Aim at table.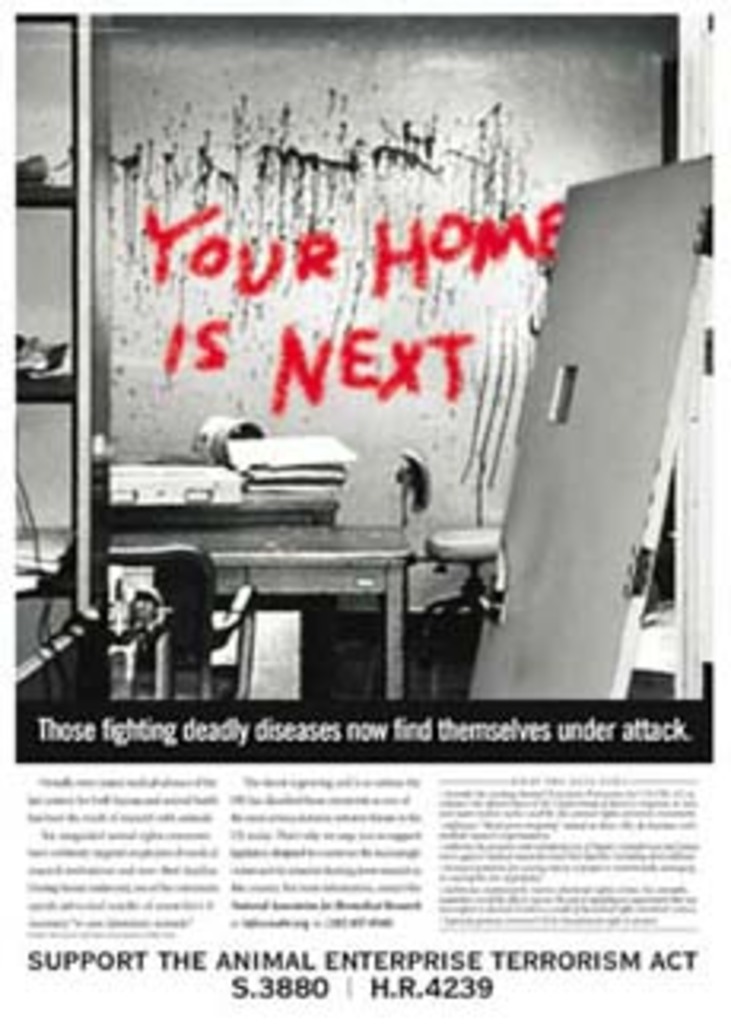
Aimed at bbox=(10, 487, 528, 731).
